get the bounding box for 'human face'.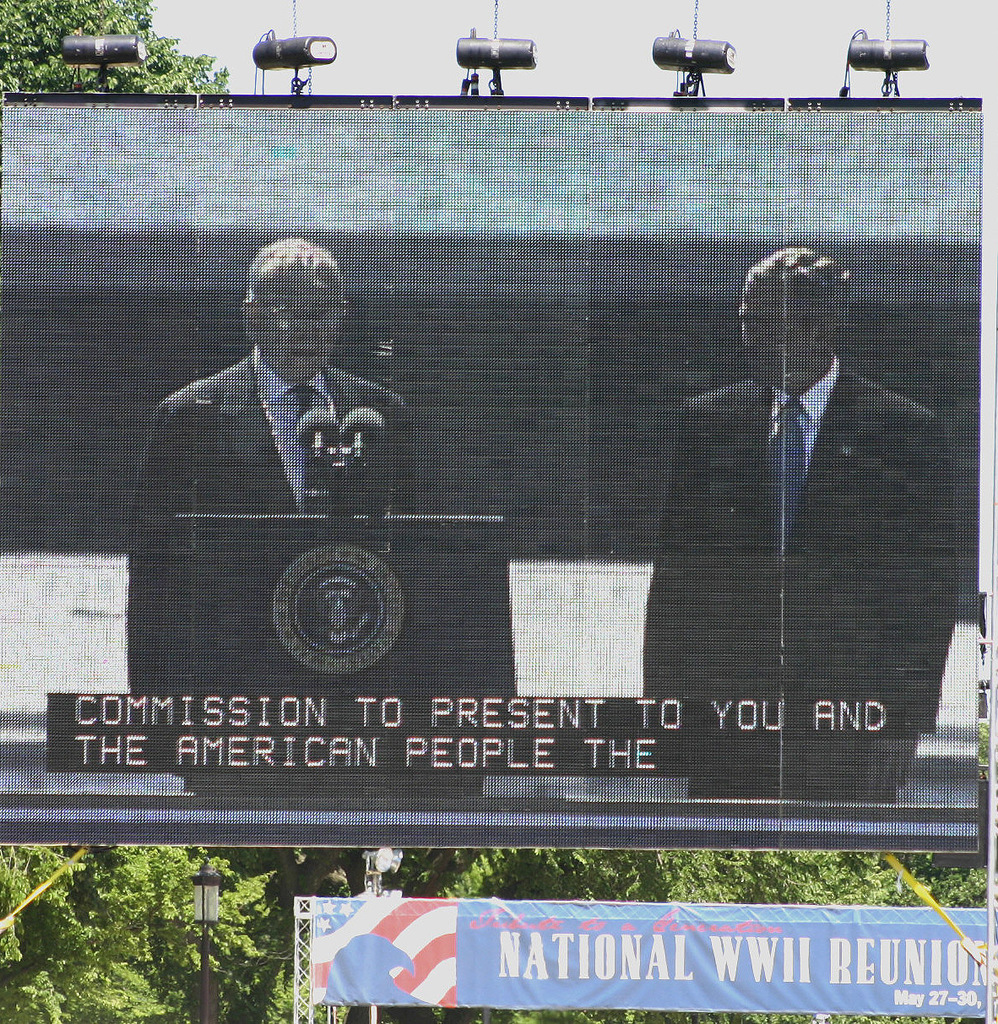
{"left": 258, "top": 268, "right": 334, "bottom": 387}.
